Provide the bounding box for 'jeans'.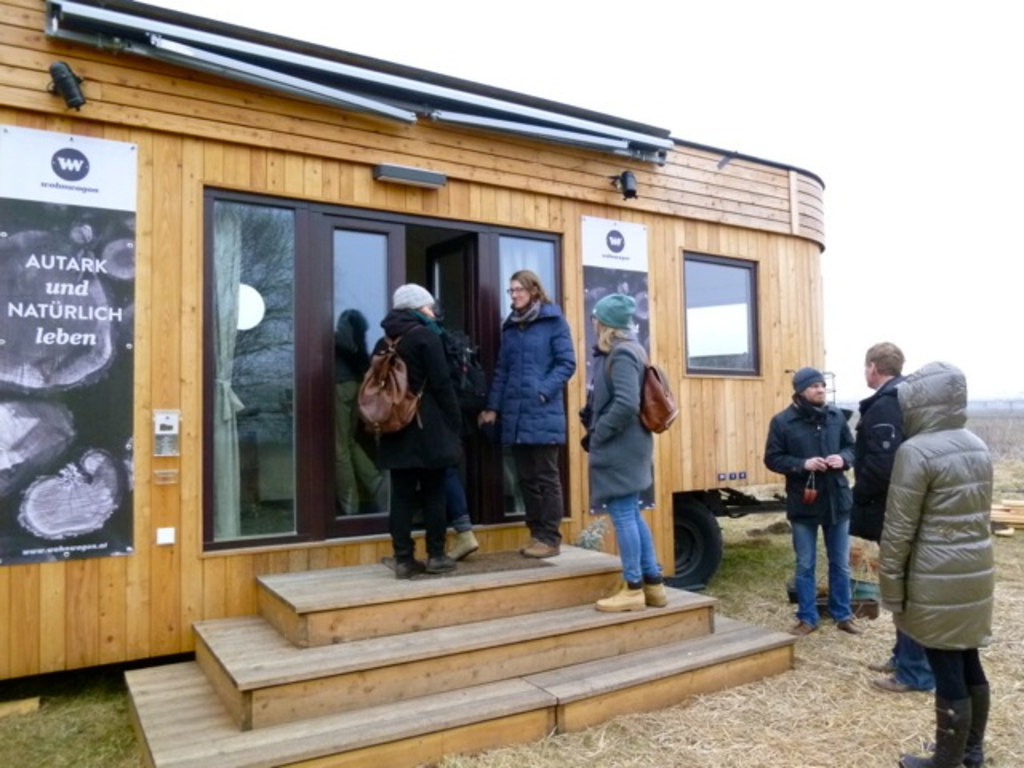
x1=614, y1=494, x2=661, y2=589.
